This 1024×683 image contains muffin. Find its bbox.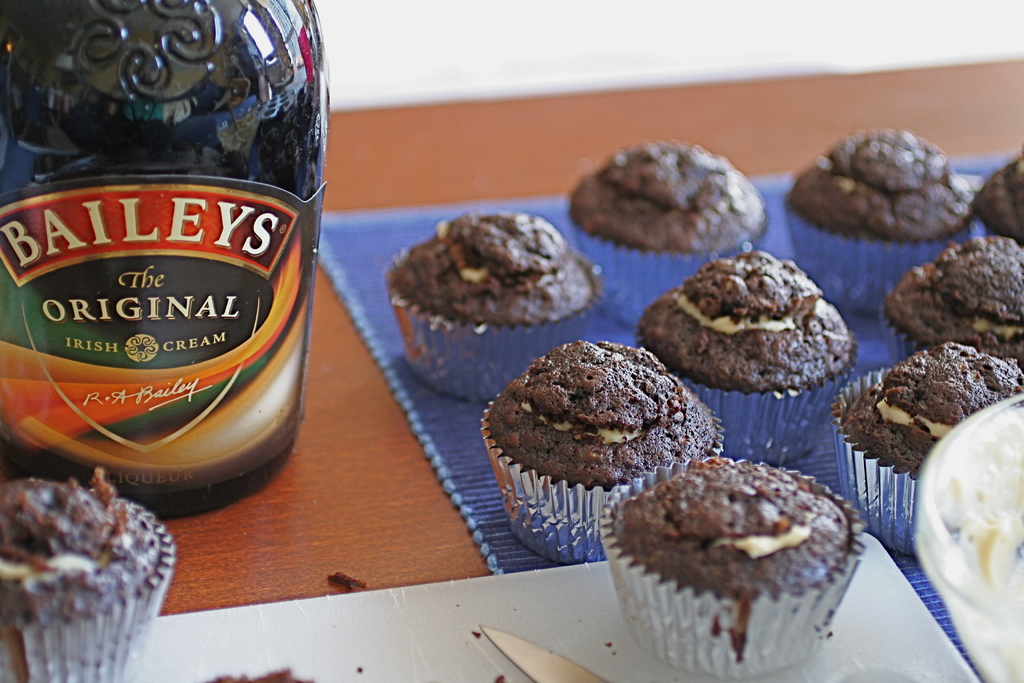
left=594, top=454, right=867, bottom=681.
